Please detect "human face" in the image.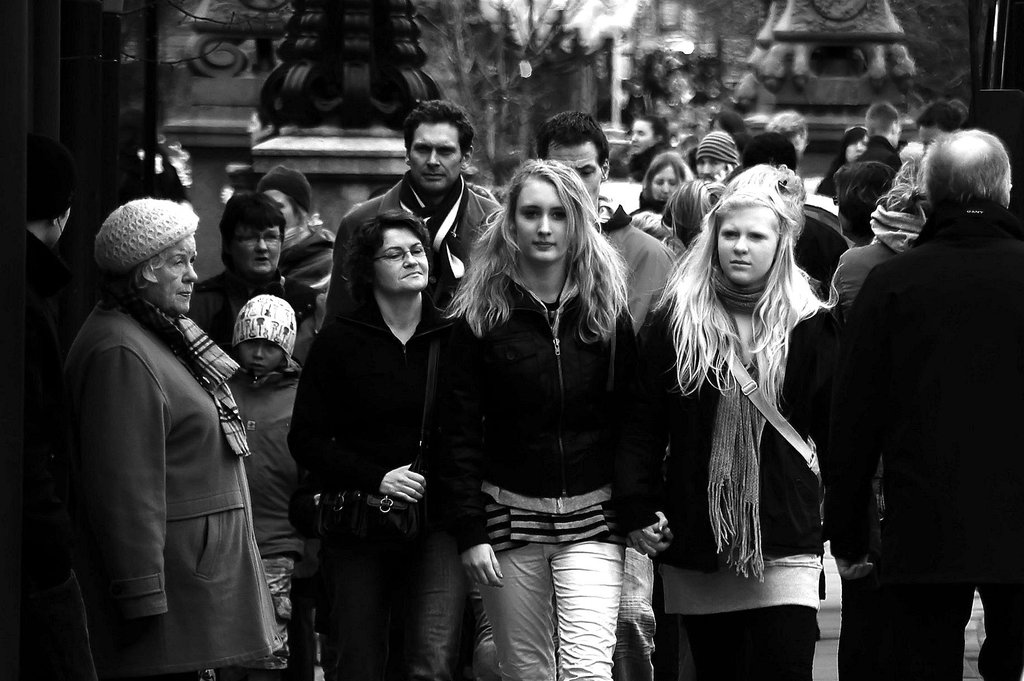
<bbox>145, 238, 198, 311</bbox>.
